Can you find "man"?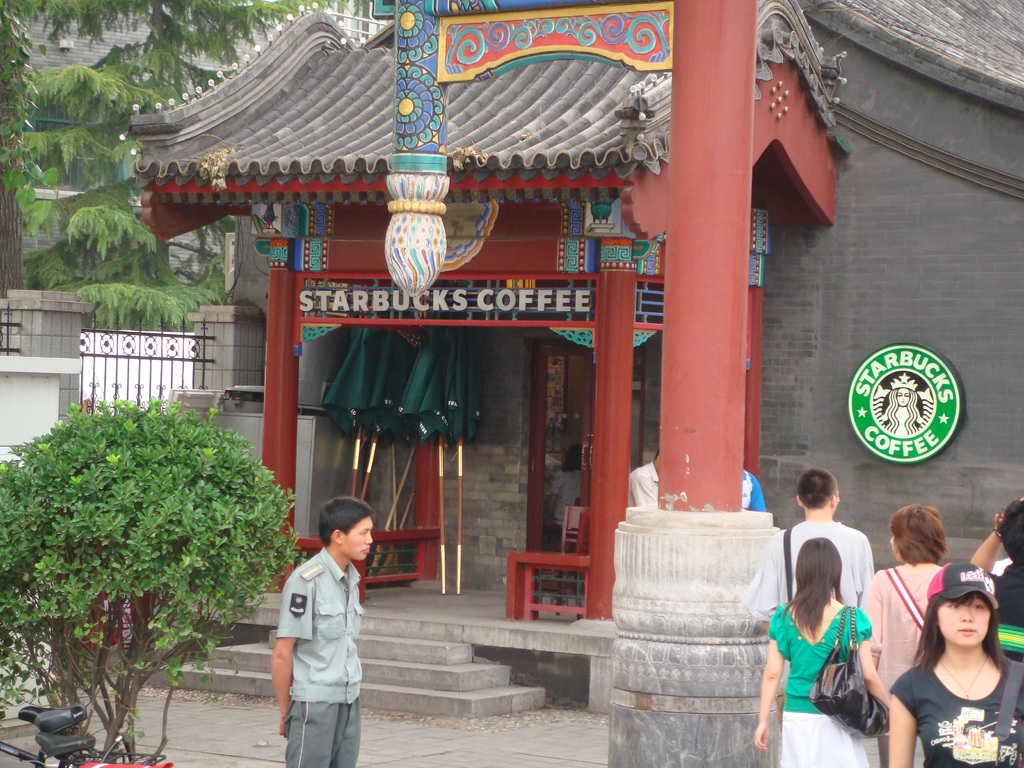
Yes, bounding box: pyautogui.locateOnScreen(269, 495, 376, 767).
